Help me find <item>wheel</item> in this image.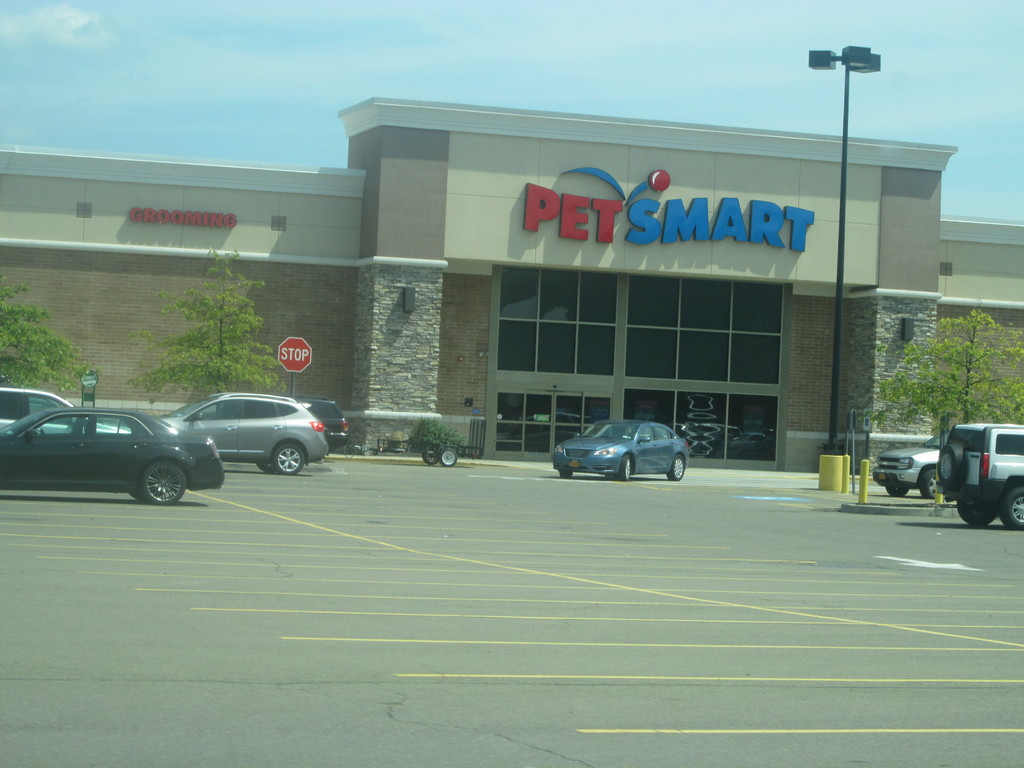
Found it: locate(666, 455, 685, 481).
